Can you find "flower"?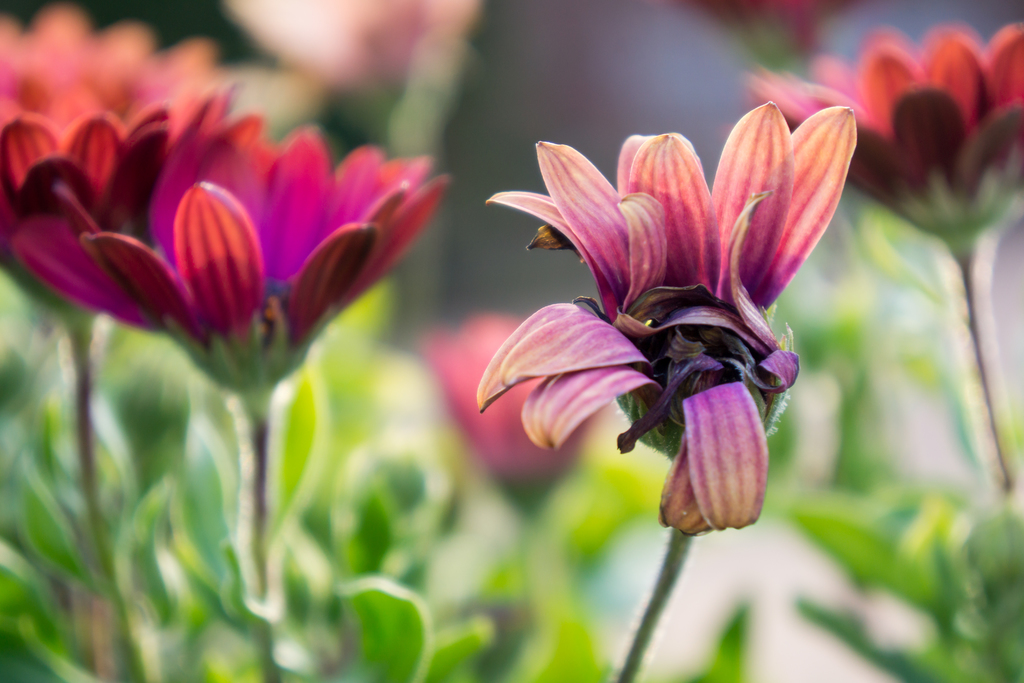
Yes, bounding box: bbox(730, 19, 1023, 247).
